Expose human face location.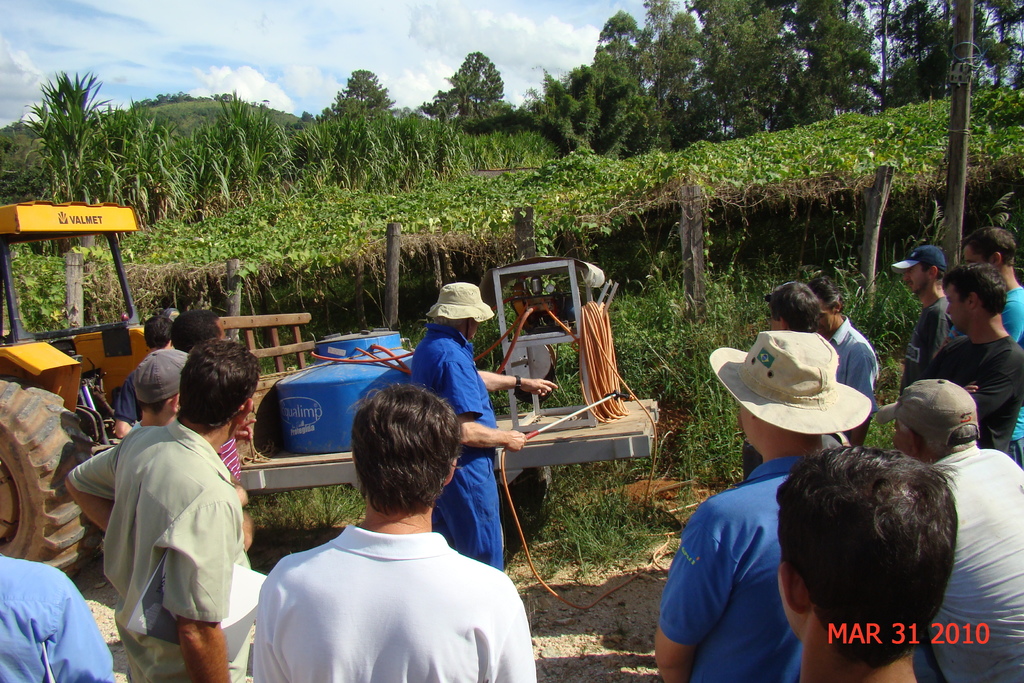
Exposed at x1=902 y1=258 x2=931 y2=298.
